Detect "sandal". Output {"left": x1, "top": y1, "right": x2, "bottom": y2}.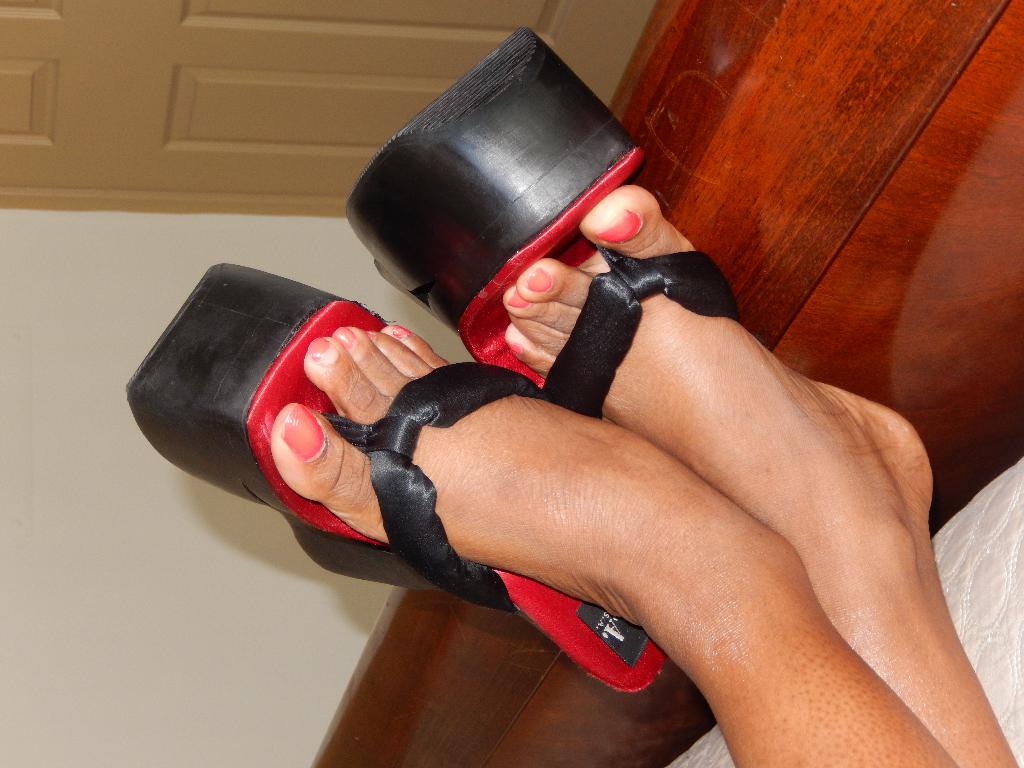
{"left": 344, "top": 29, "right": 743, "bottom": 415}.
